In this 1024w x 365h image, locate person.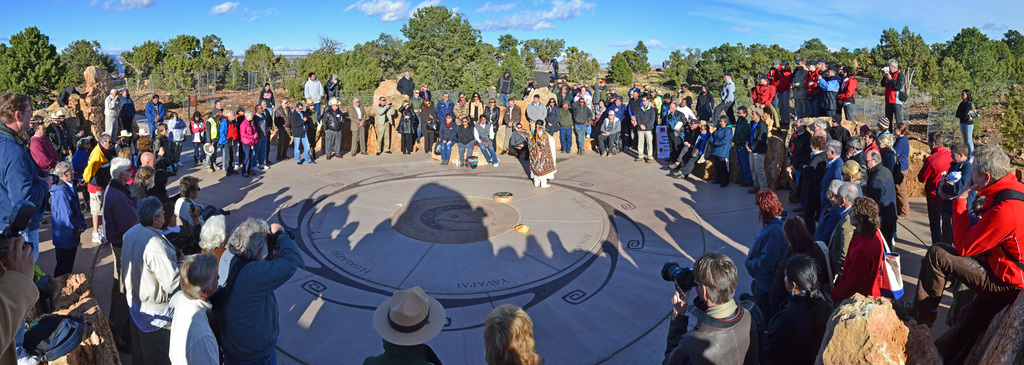
Bounding box: select_region(365, 282, 449, 364).
